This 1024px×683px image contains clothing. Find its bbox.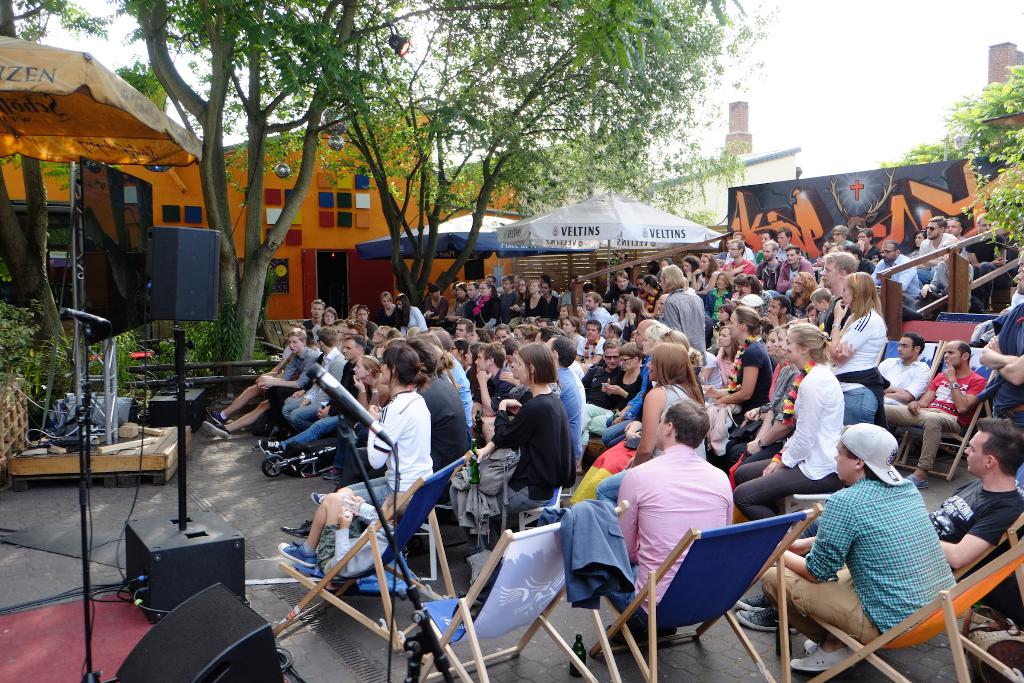
<bbox>918, 231, 966, 292</bbox>.
